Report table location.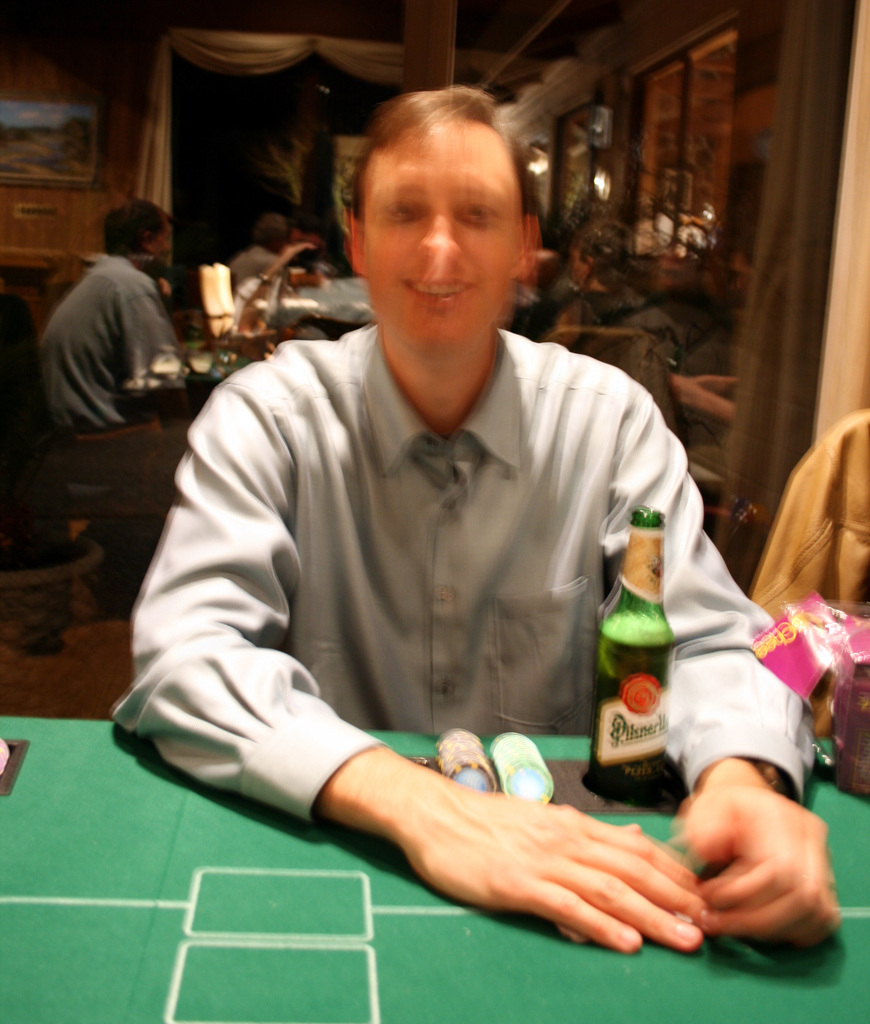
Report: (0, 715, 869, 1023).
